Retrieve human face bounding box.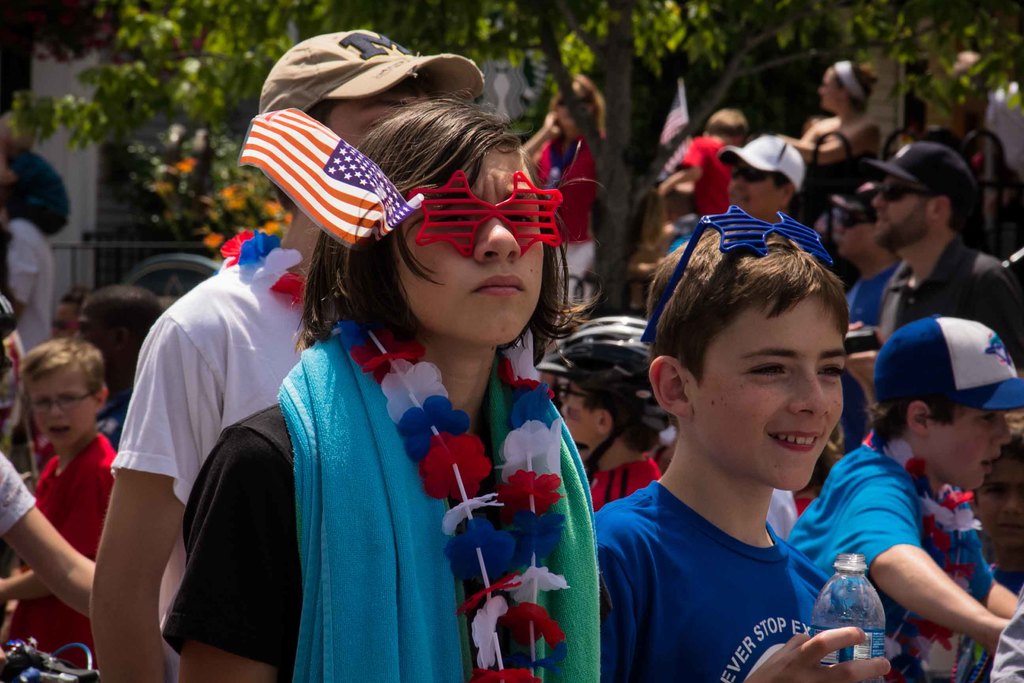
Bounding box: bbox=[831, 202, 870, 265].
